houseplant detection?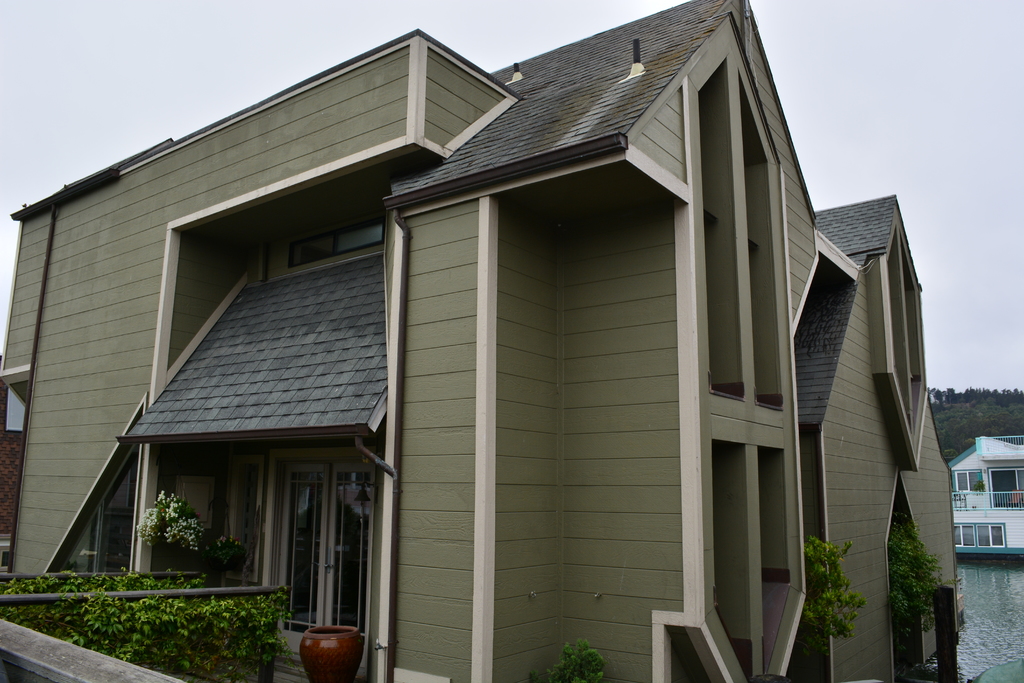
(803,531,867,639)
